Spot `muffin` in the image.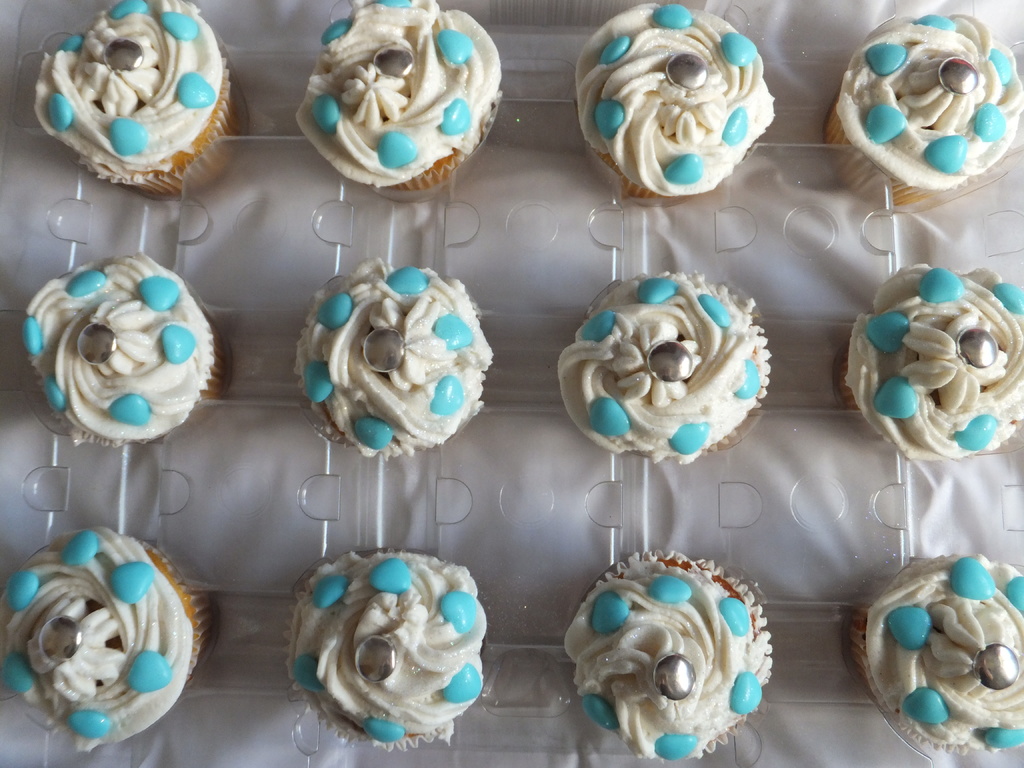
`muffin` found at locate(1, 518, 221, 759).
